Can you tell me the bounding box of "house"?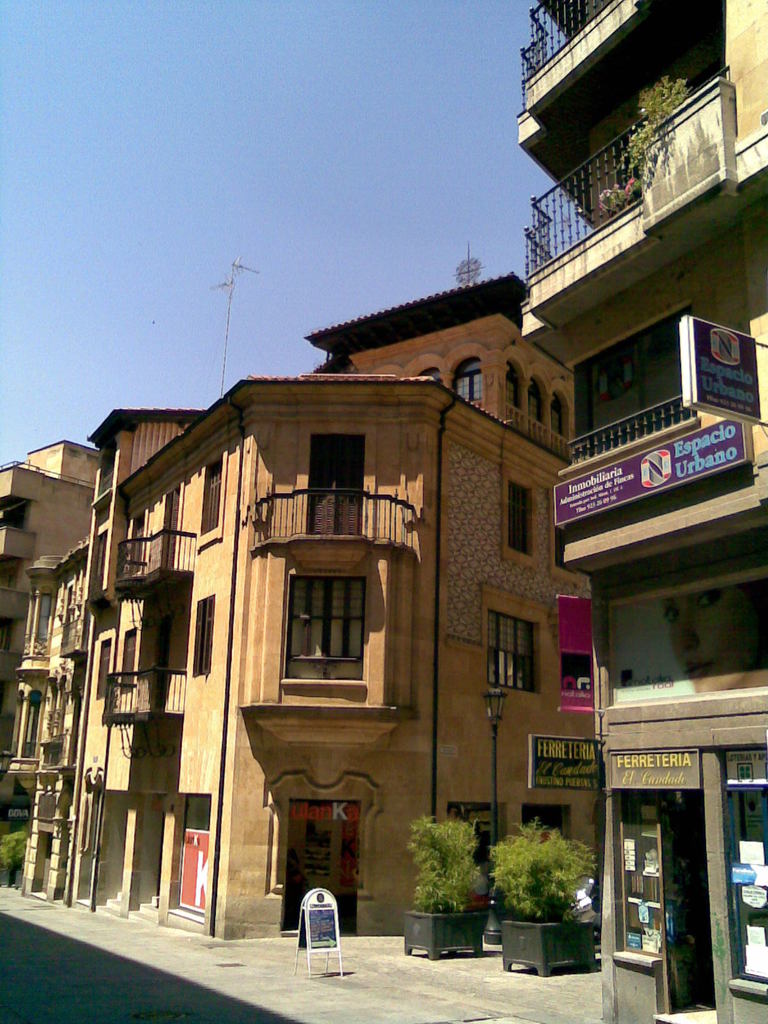
crop(58, 252, 668, 923).
